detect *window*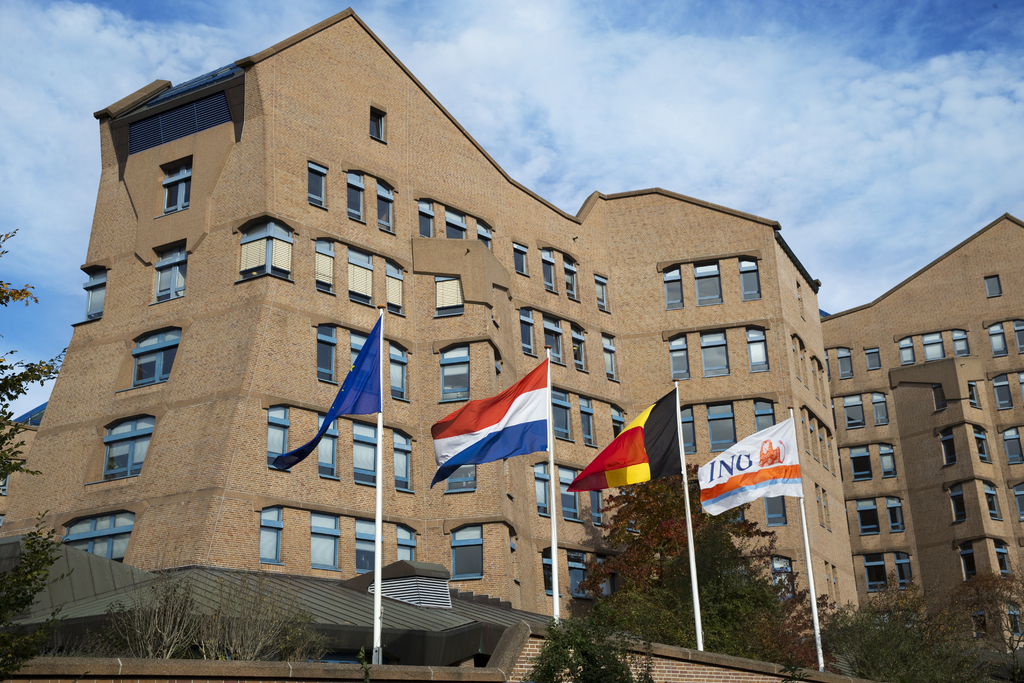
851:494:908:534
